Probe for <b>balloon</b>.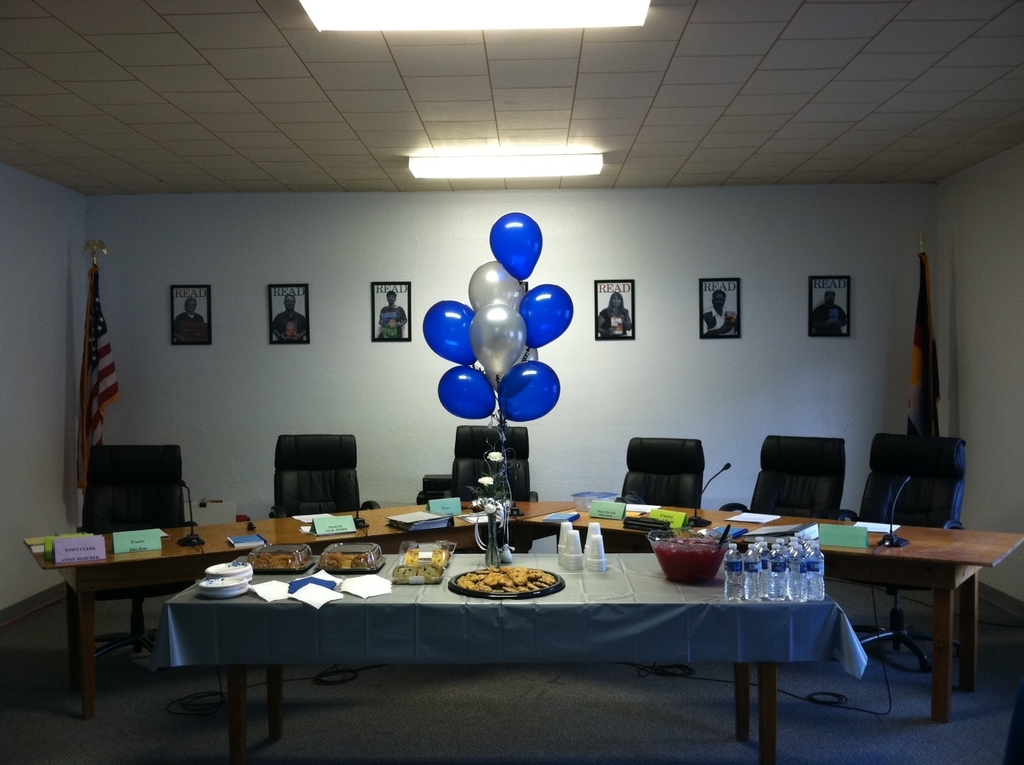
Probe result: (left=436, top=367, right=495, bottom=420).
